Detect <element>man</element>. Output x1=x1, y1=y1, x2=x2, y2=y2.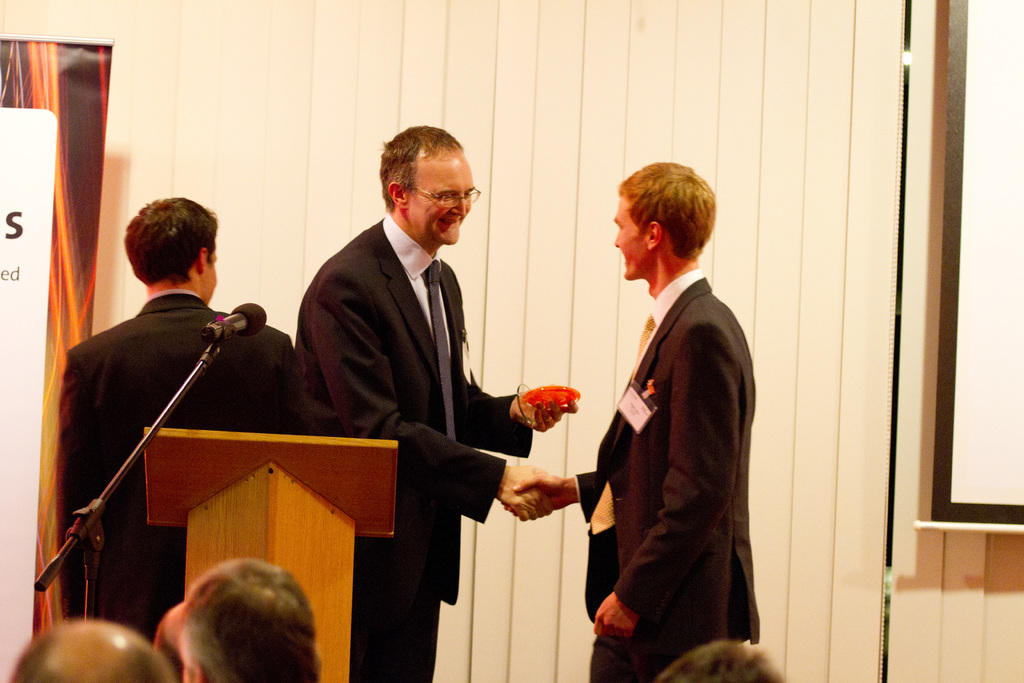
x1=292, y1=126, x2=552, y2=682.
